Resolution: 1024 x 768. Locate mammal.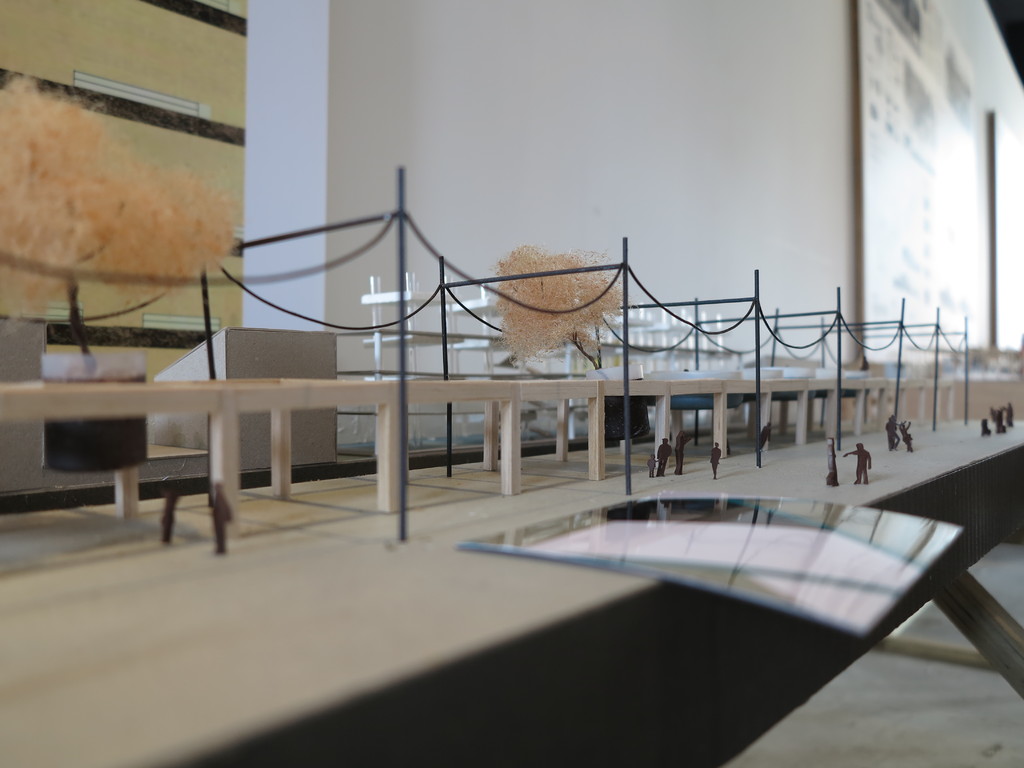
(left=996, top=407, right=1004, bottom=432).
